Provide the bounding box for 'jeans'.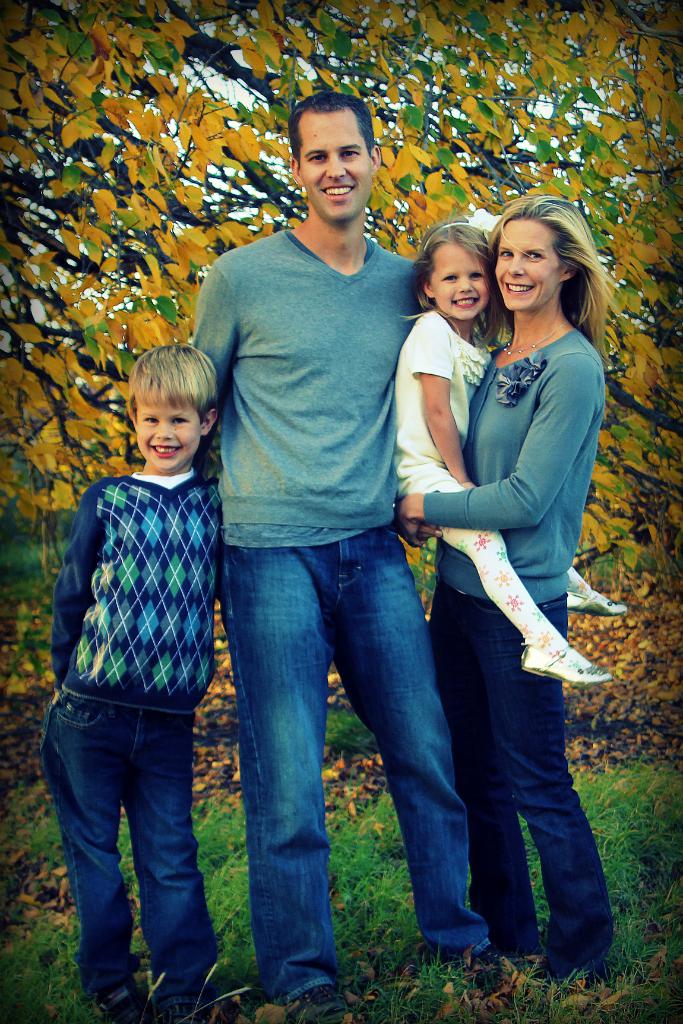
locate(38, 687, 205, 1000).
